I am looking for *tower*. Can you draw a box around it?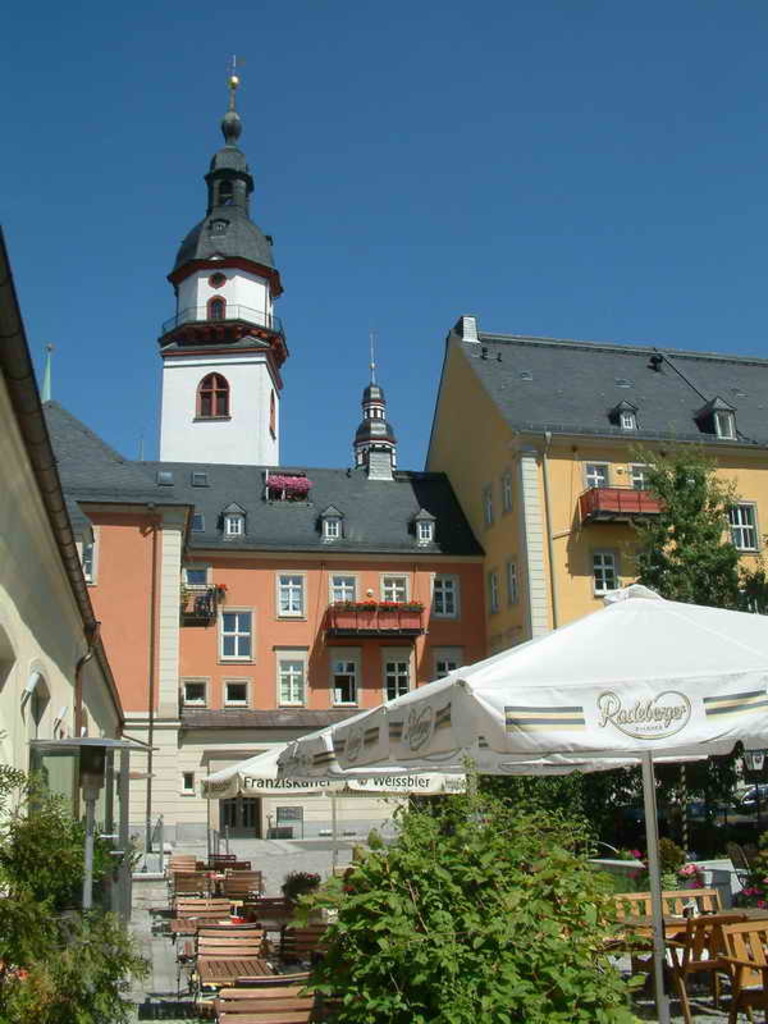
Sure, the bounding box is (347, 329, 408, 481).
